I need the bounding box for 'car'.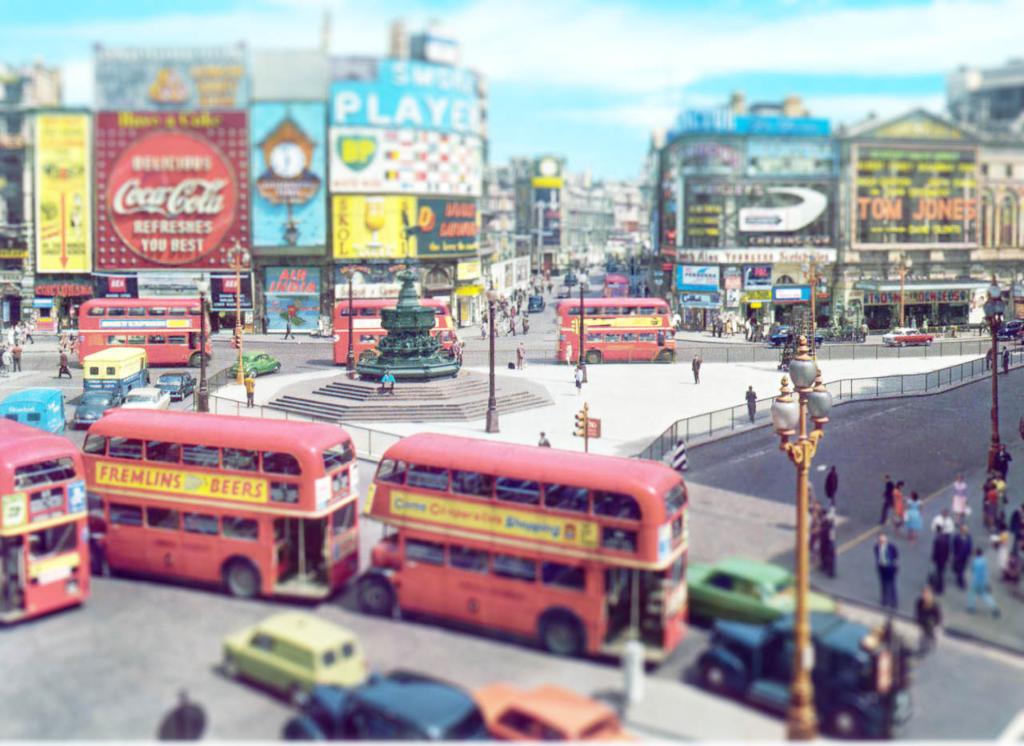
Here it is: Rect(696, 608, 917, 743).
